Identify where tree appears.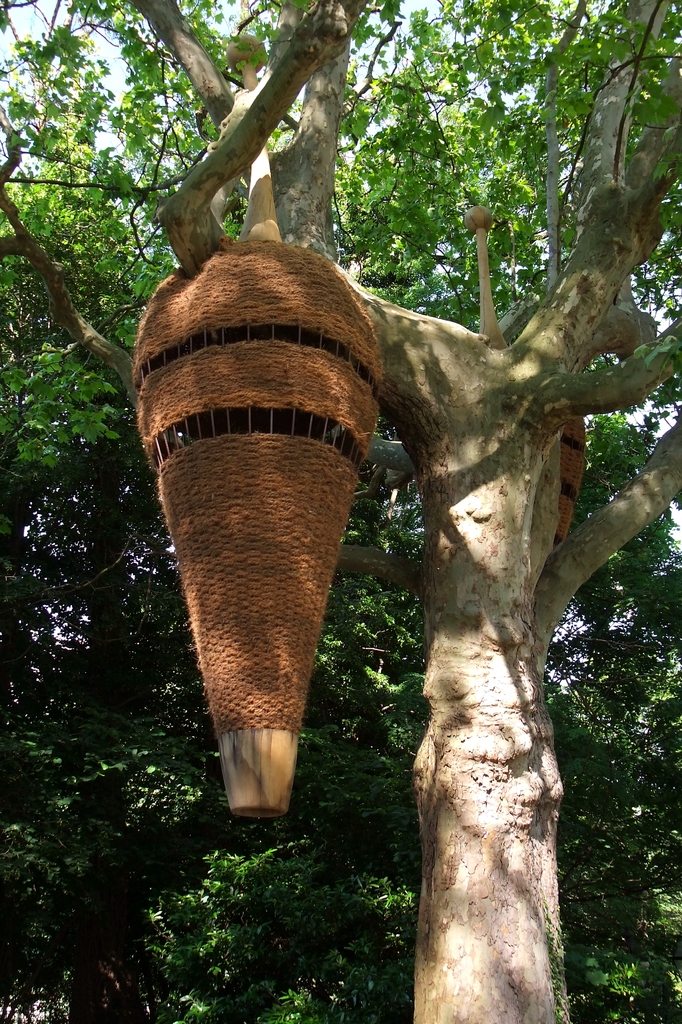
Appears at (left=0, top=0, right=681, bottom=1023).
